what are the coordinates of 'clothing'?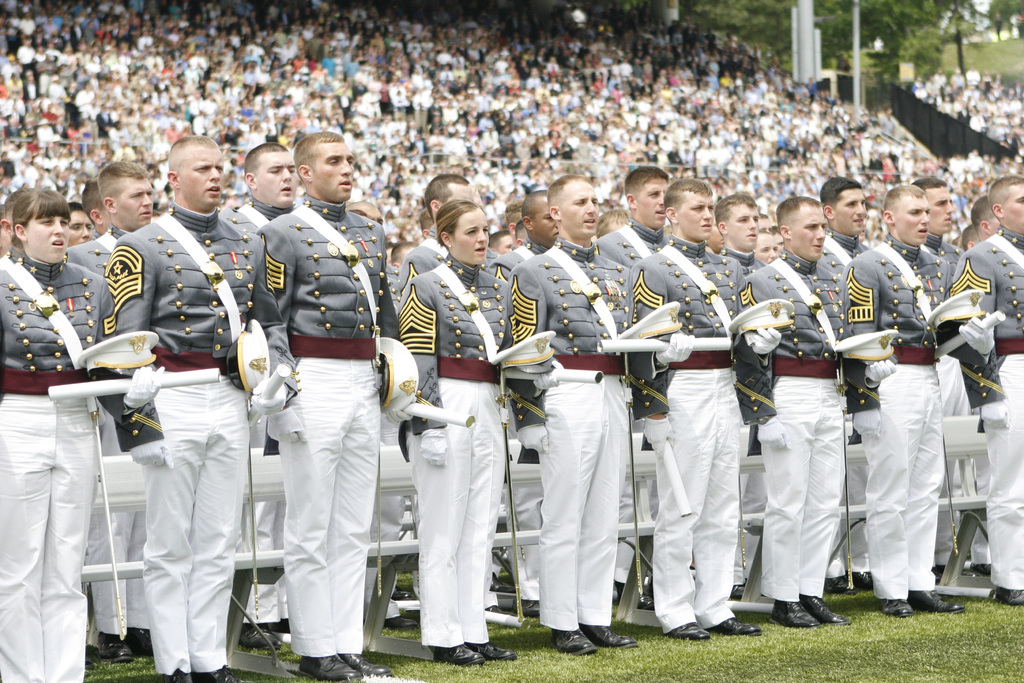
<region>745, 247, 879, 604</region>.
